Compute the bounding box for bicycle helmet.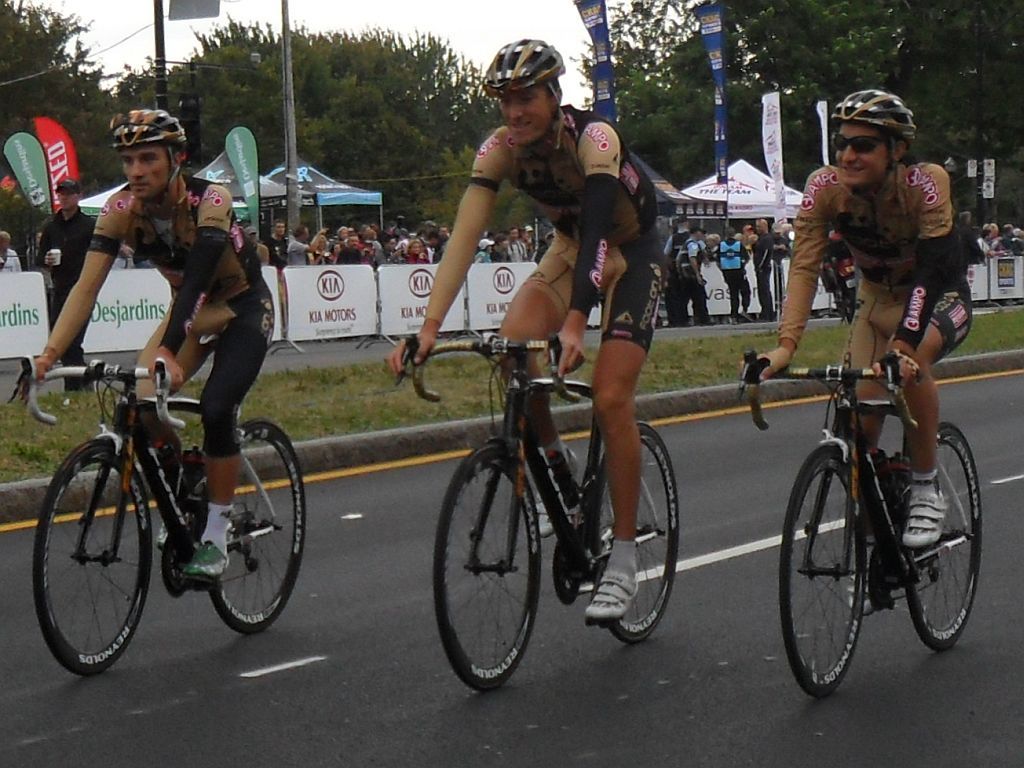
105/99/185/143.
